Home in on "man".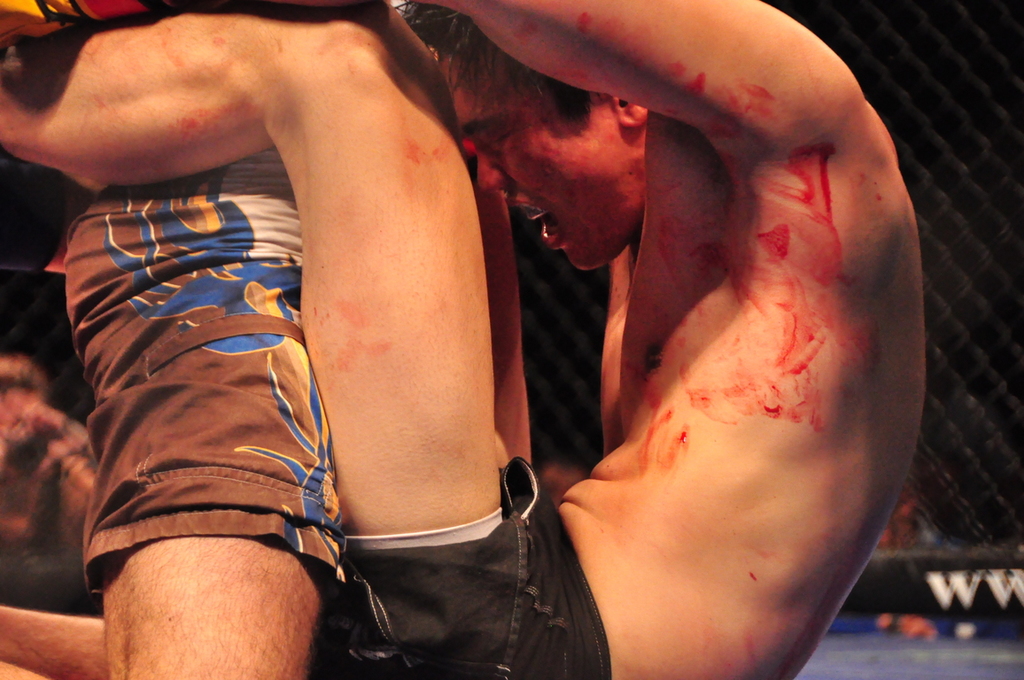
Homed in at 0/0/925/679.
